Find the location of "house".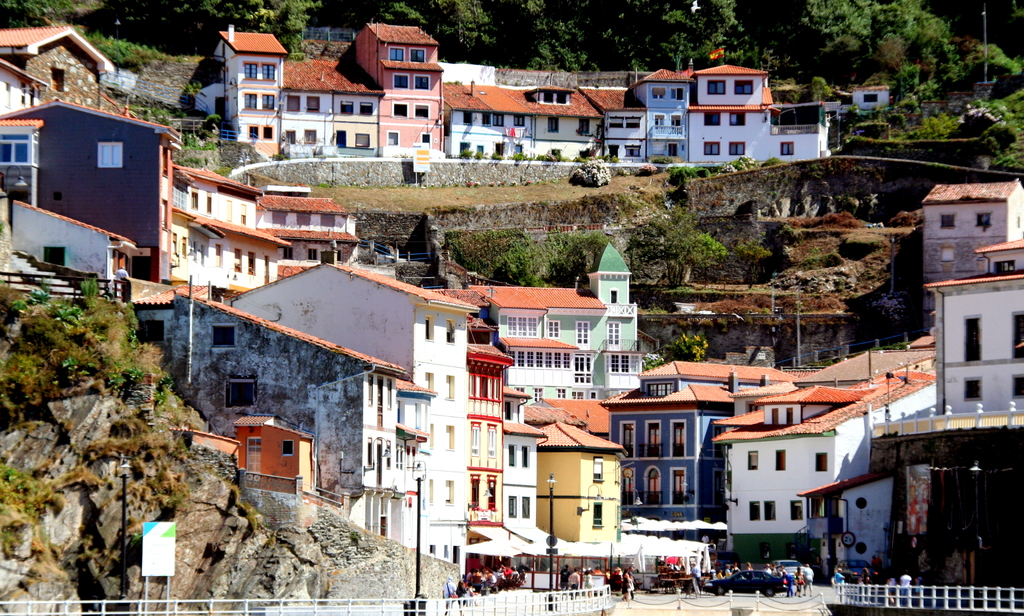
Location: select_region(214, 403, 323, 506).
